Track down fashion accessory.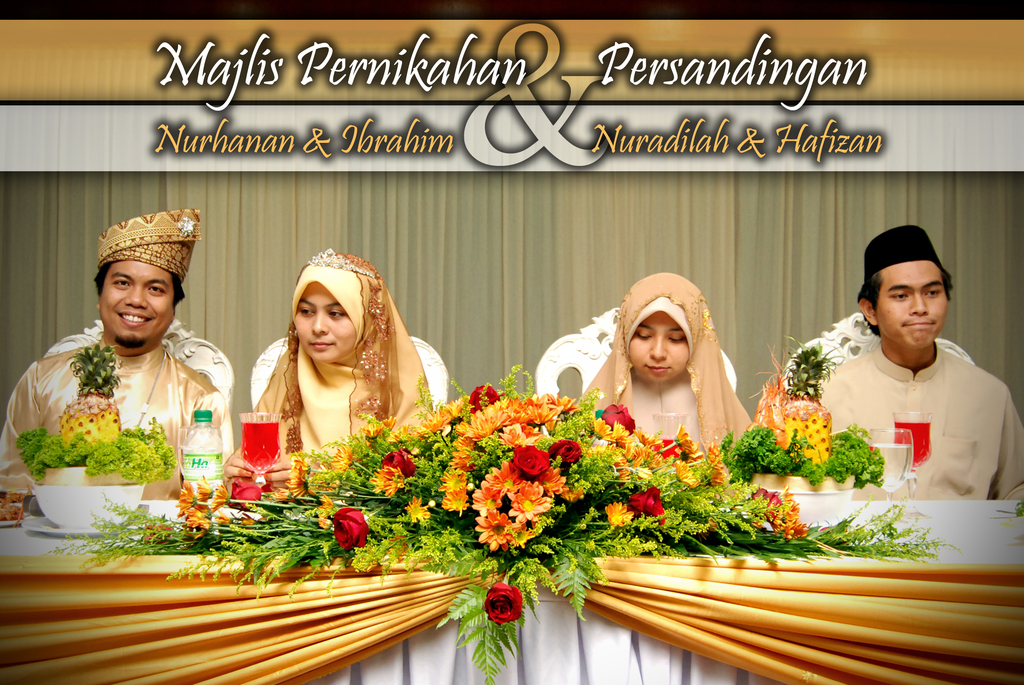
Tracked to Rect(574, 273, 759, 456).
